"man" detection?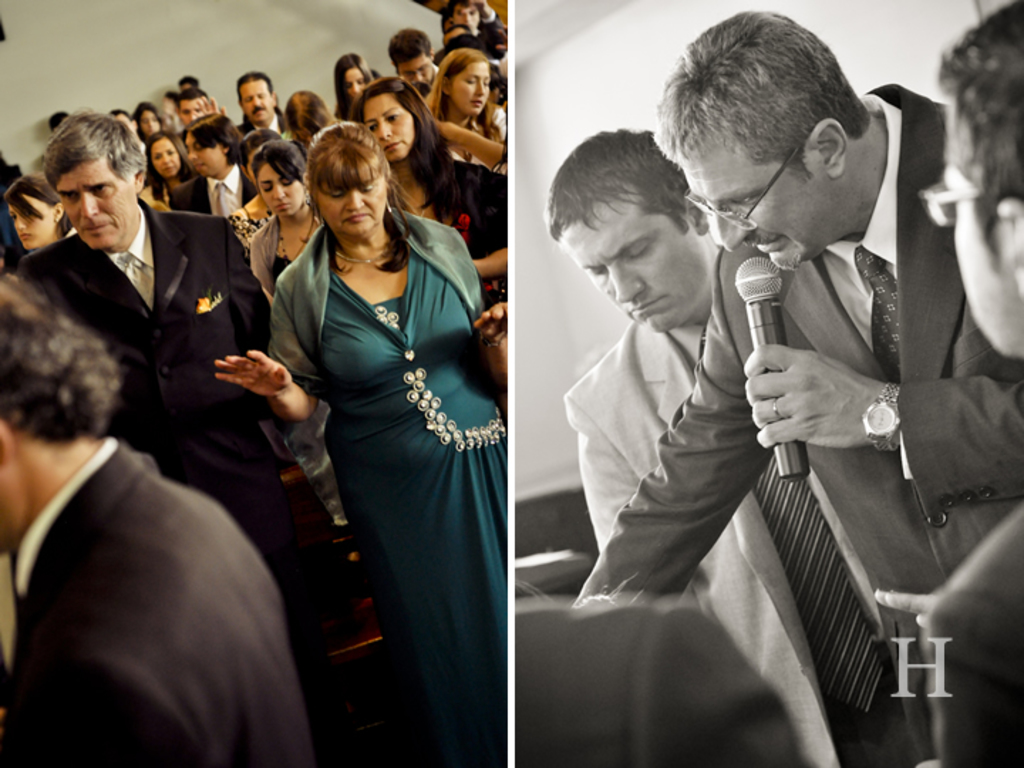
926:0:1023:765
